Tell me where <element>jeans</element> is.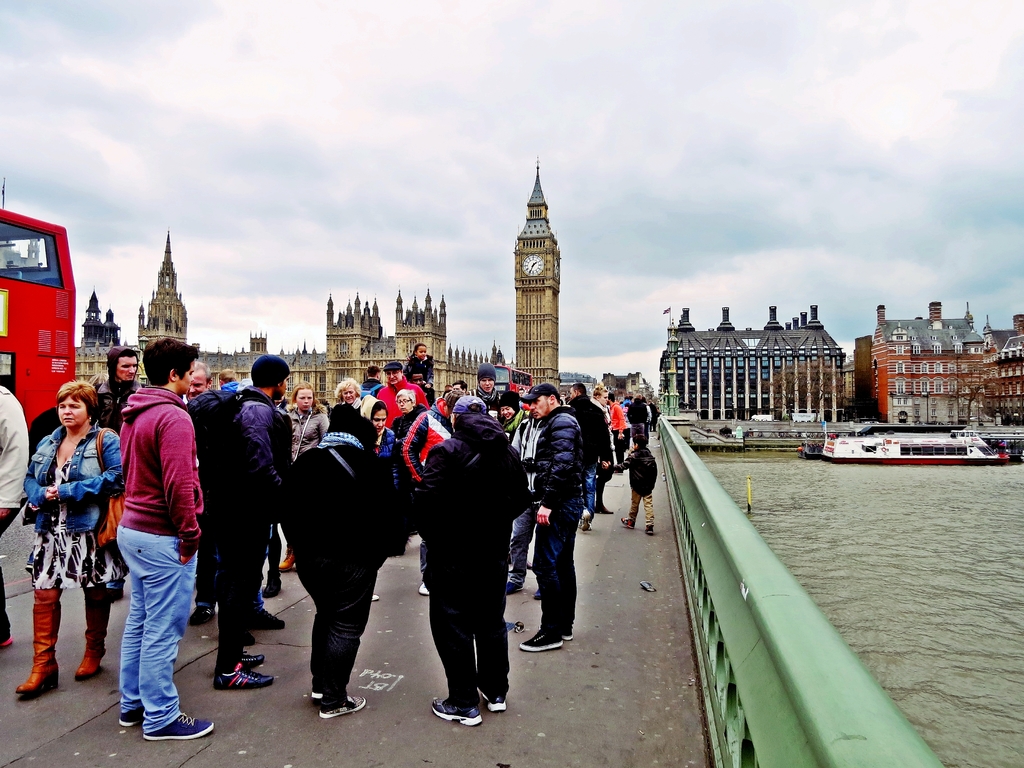
<element>jeans</element> is at BBox(298, 566, 378, 703).
